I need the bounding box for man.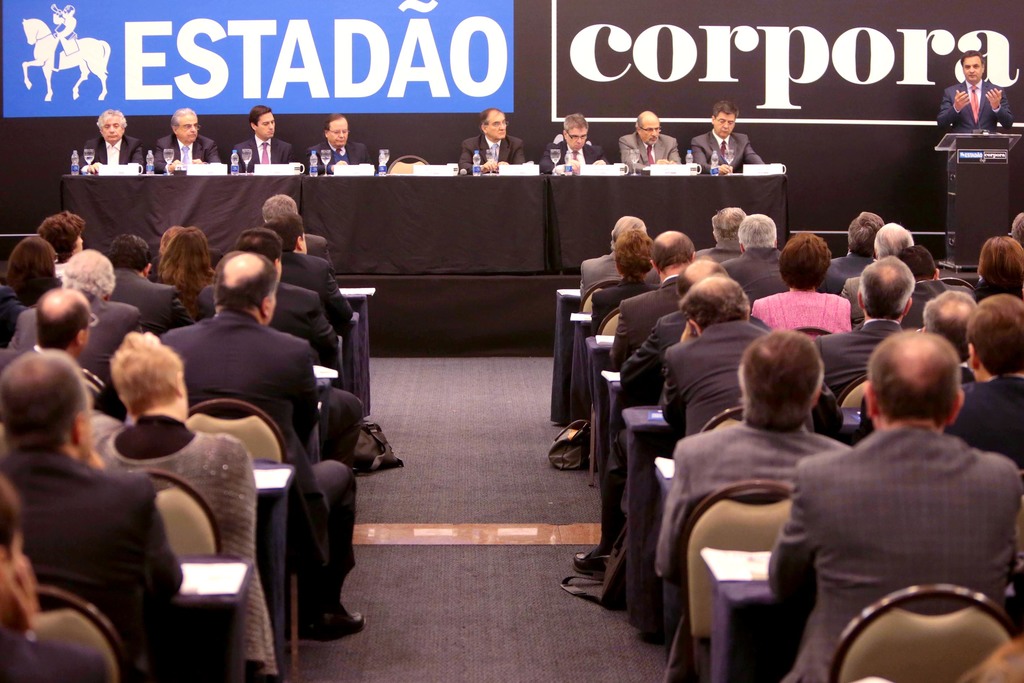
Here it is: (x1=838, y1=218, x2=921, y2=315).
